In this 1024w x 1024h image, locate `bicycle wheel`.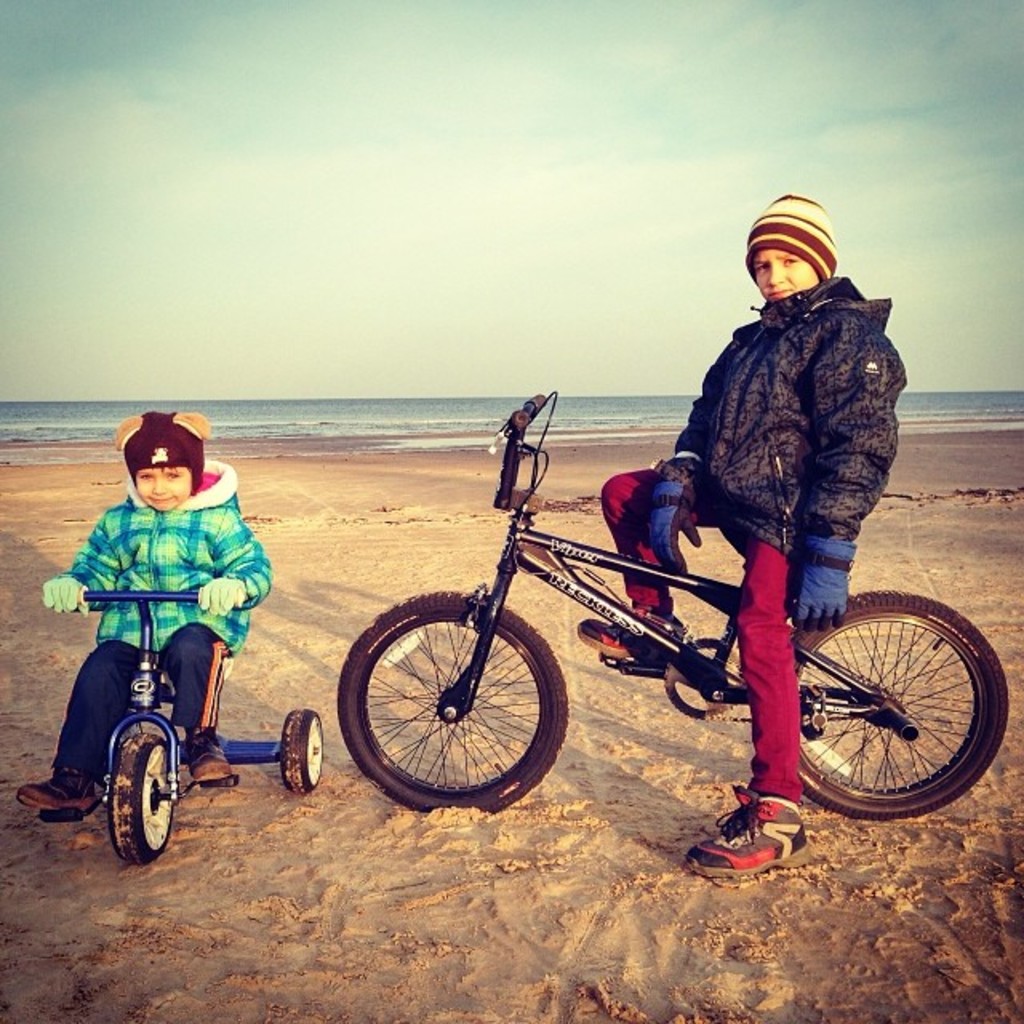
Bounding box: box=[275, 706, 325, 797].
